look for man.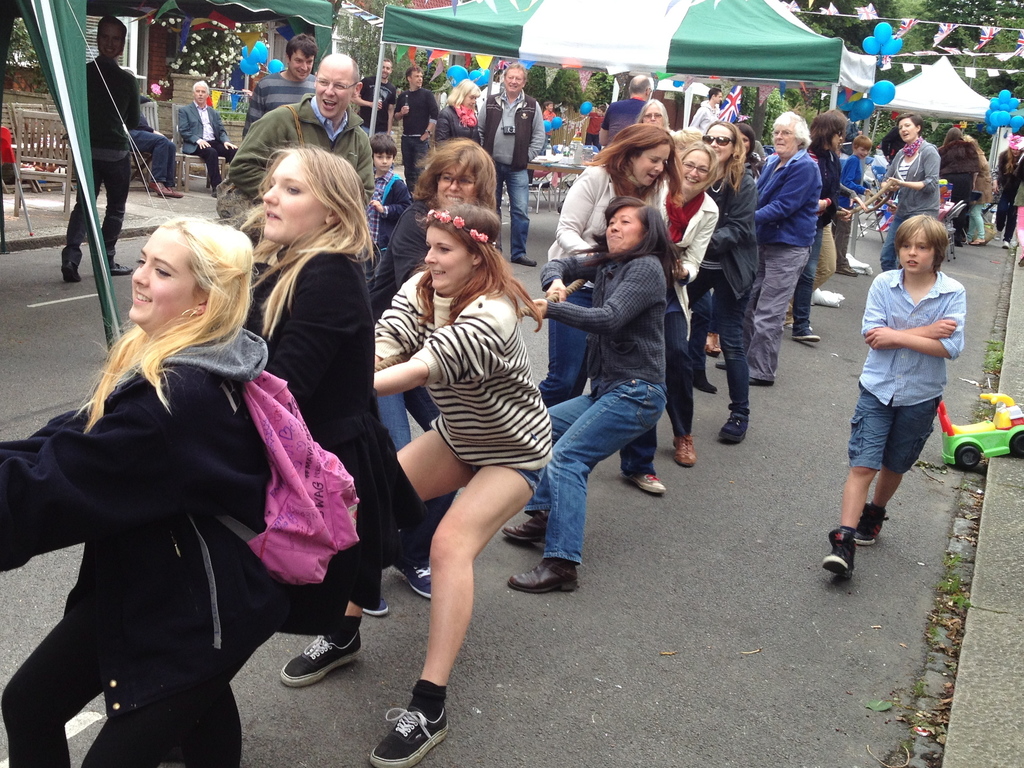
Found: box(353, 56, 396, 138).
